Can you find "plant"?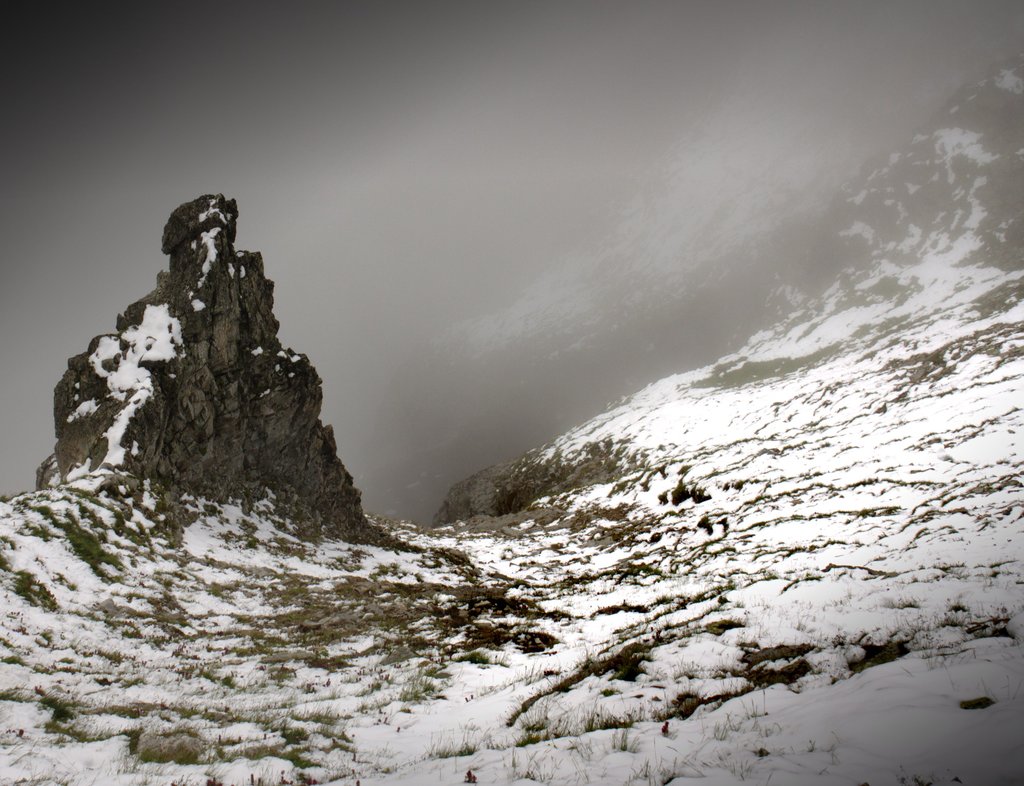
Yes, bounding box: l=568, t=737, r=600, b=764.
